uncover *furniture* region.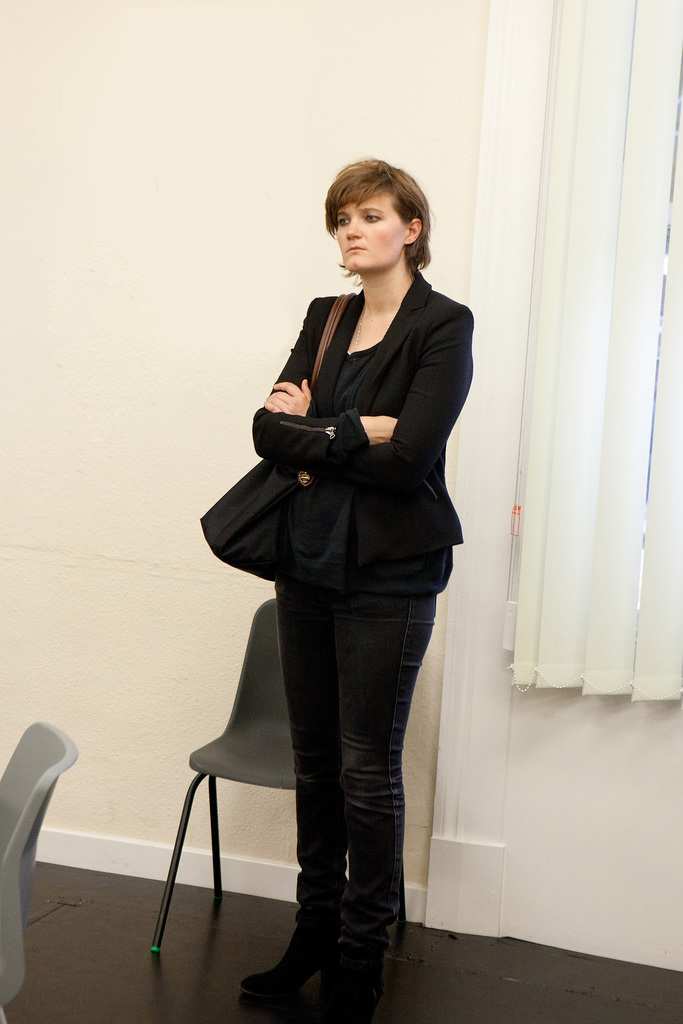
Uncovered: Rect(0, 714, 78, 1023).
